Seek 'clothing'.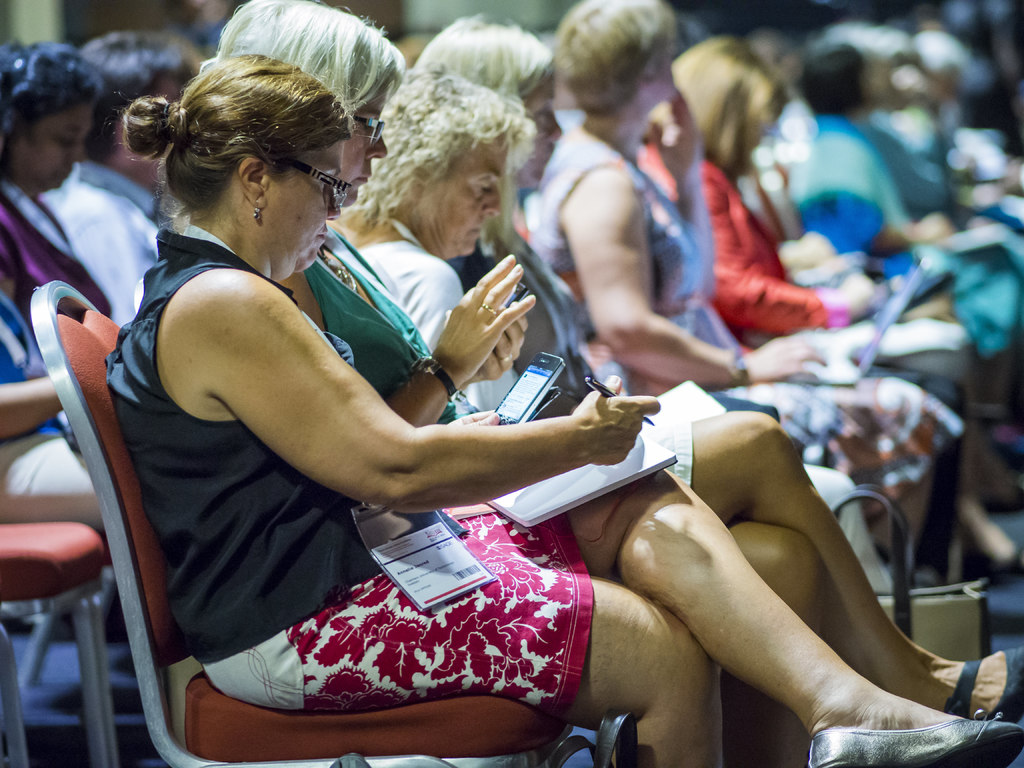
box(0, 166, 127, 557).
